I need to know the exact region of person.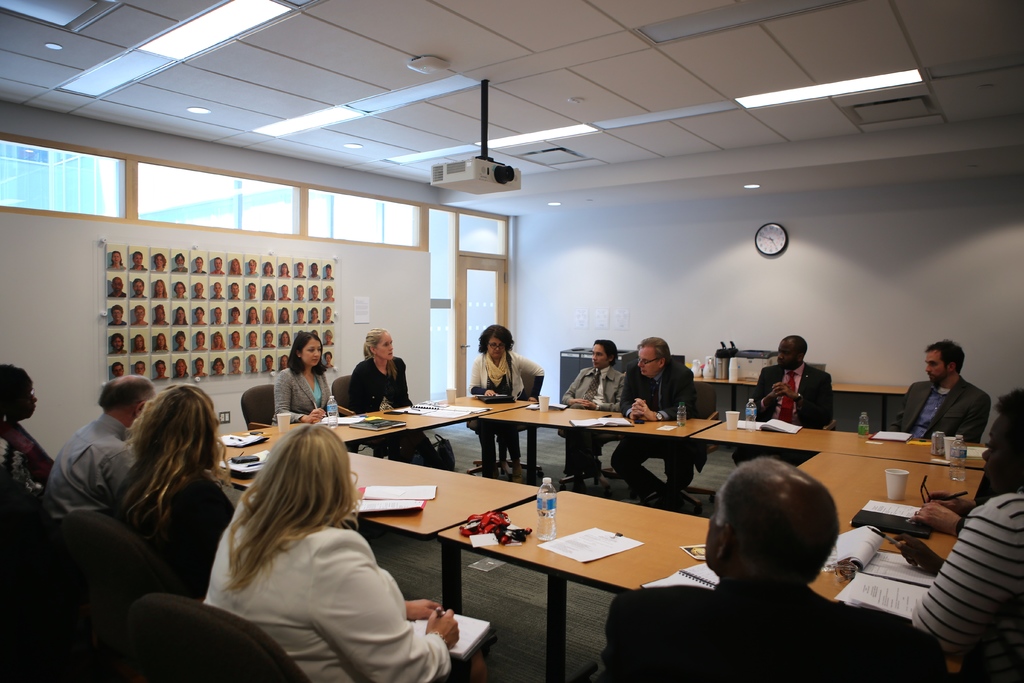
Region: <region>274, 330, 351, 415</region>.
